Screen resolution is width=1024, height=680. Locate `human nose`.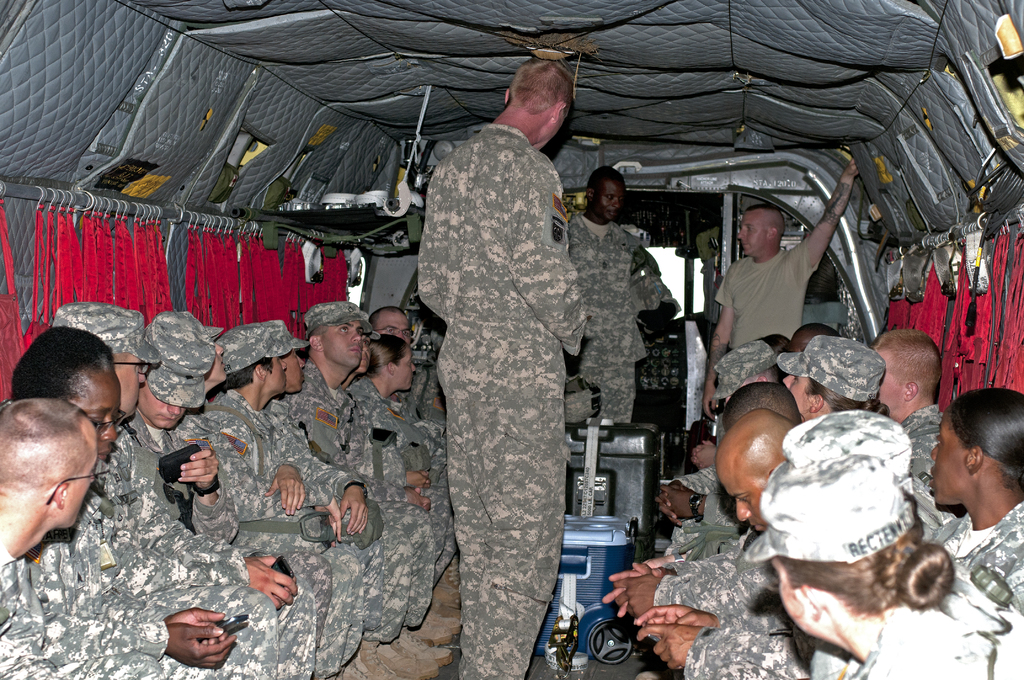
x1=351, y1=330, x2=364, y2=345.
